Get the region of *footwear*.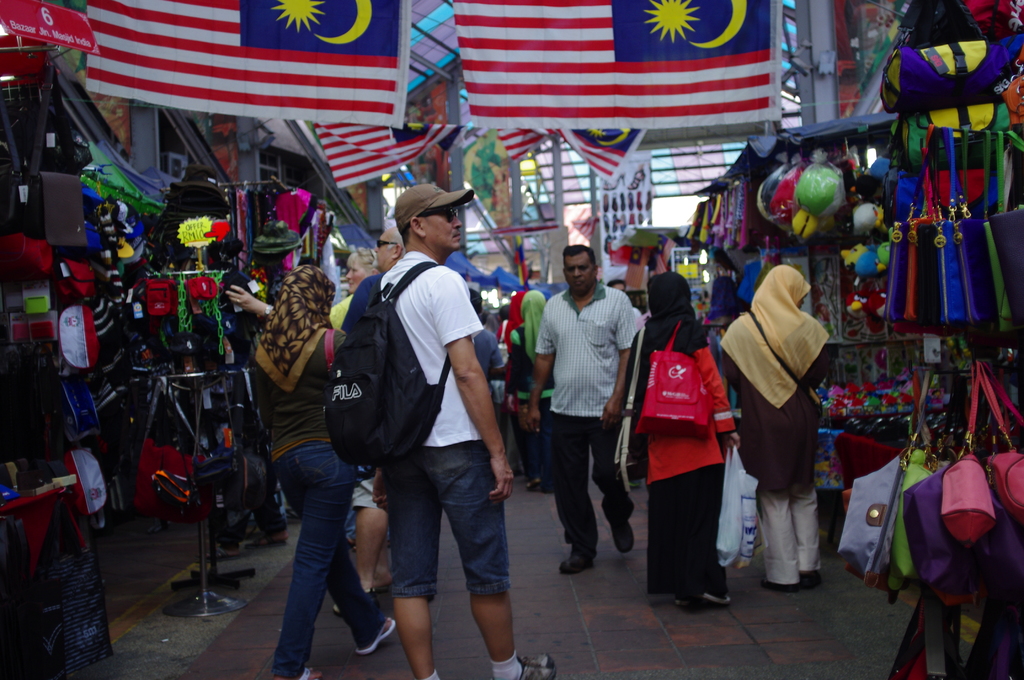
298/670/335/679.
